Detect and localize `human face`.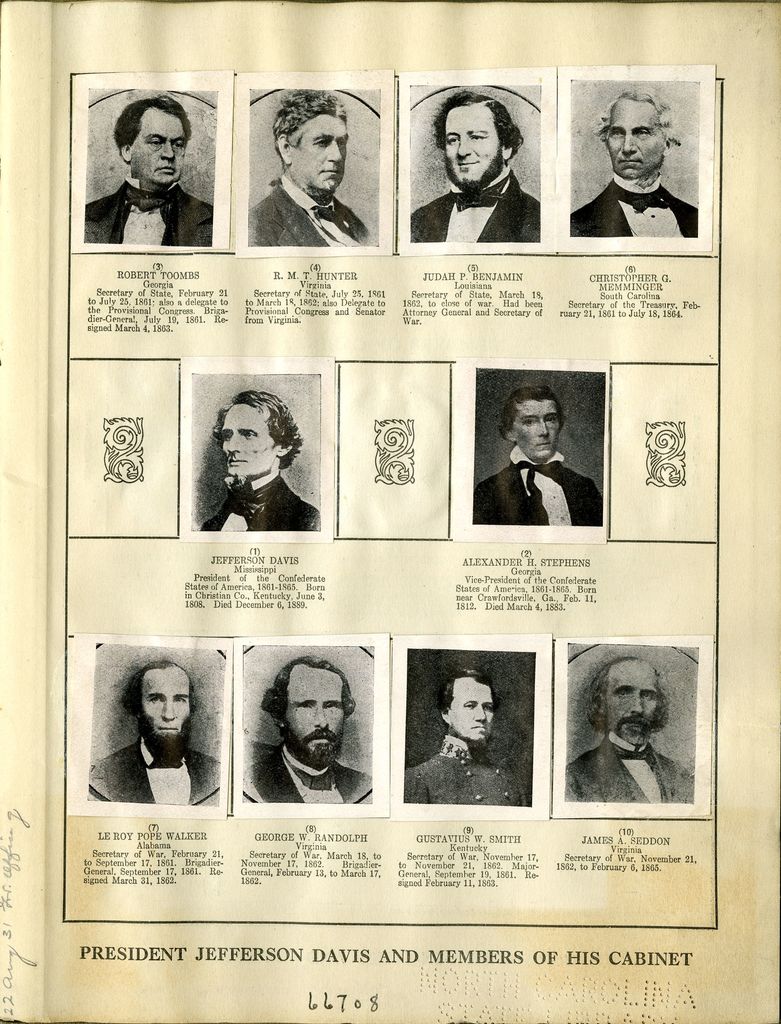
Localized at [606, 92, 665, 178].
